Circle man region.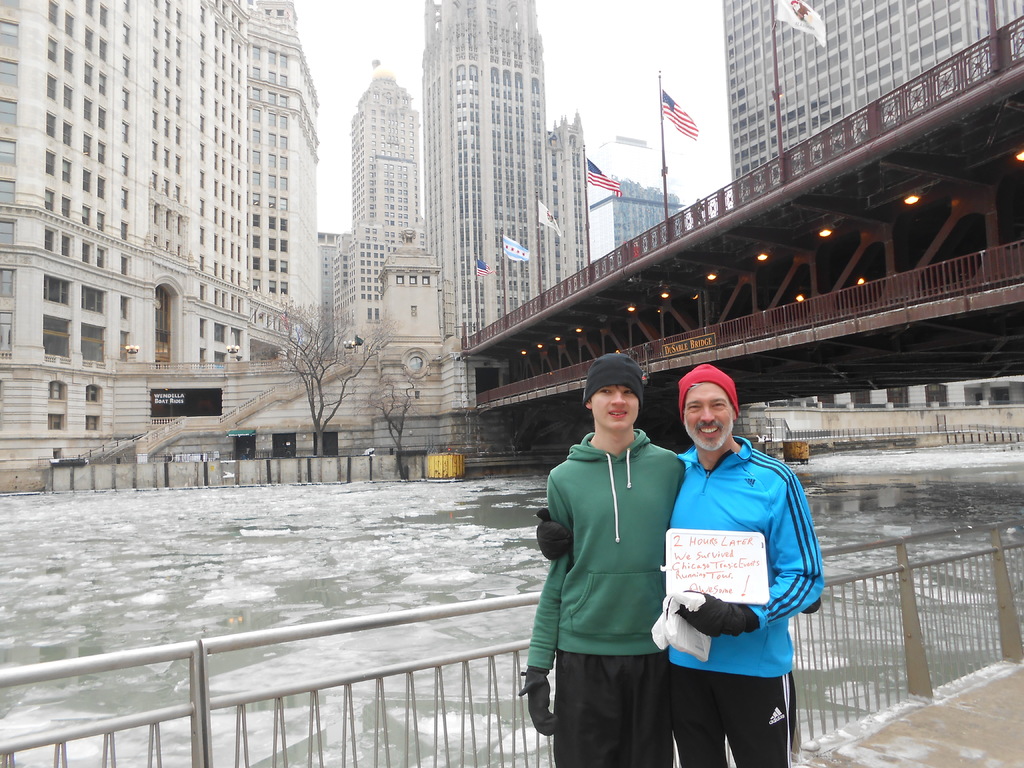
Region: 534,364,828,767.
